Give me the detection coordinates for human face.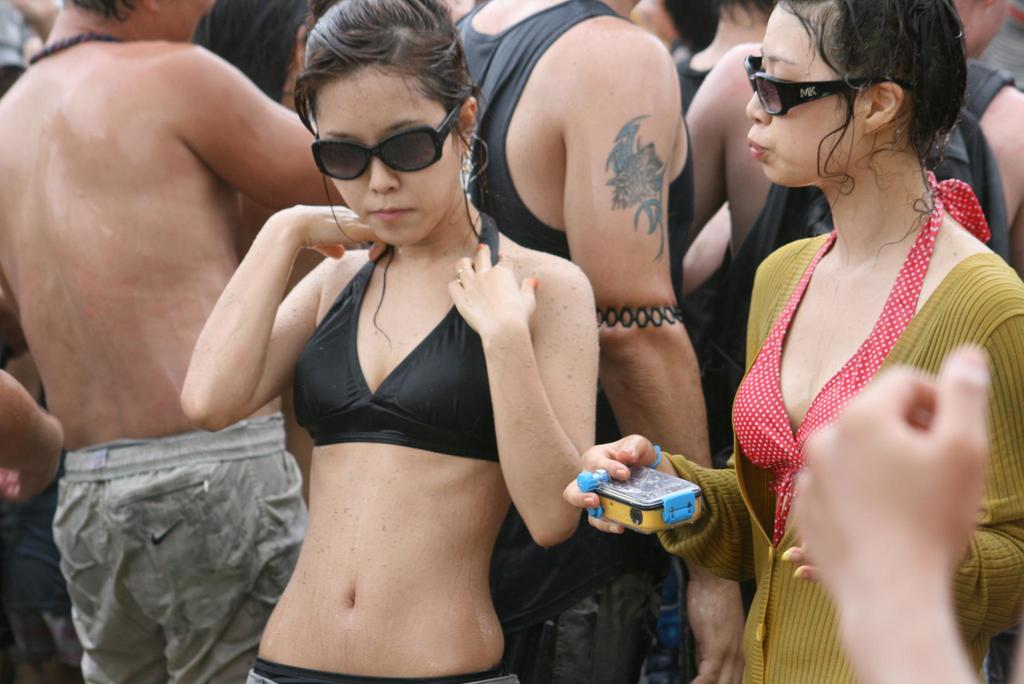
316, 72, 461, 245.
